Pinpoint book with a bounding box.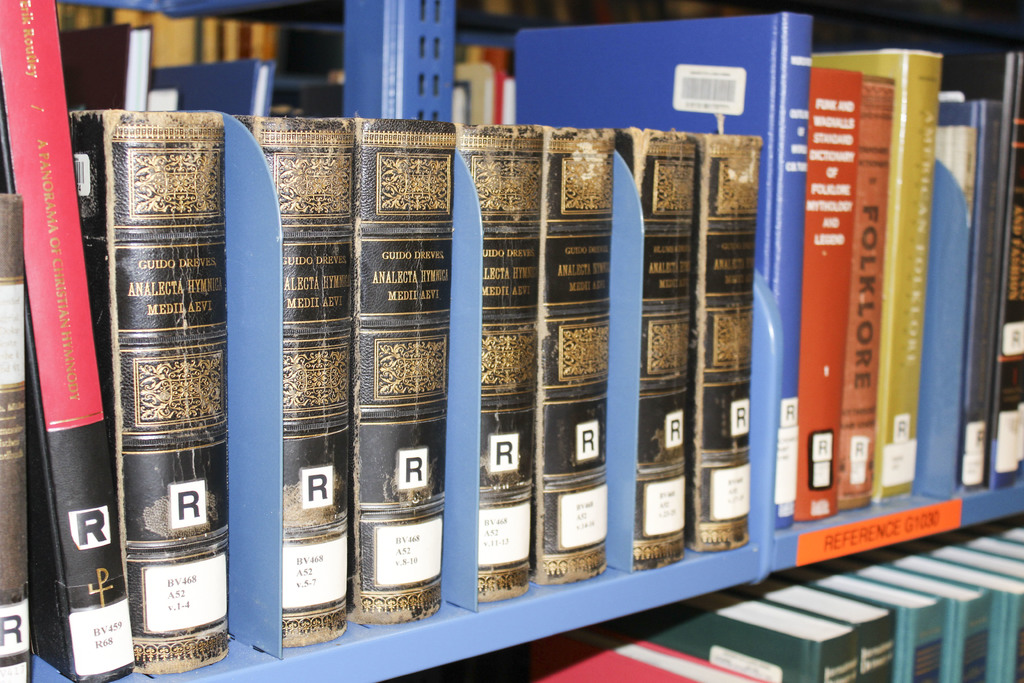
x1=236 y1=115 x2=354 y2=647.
